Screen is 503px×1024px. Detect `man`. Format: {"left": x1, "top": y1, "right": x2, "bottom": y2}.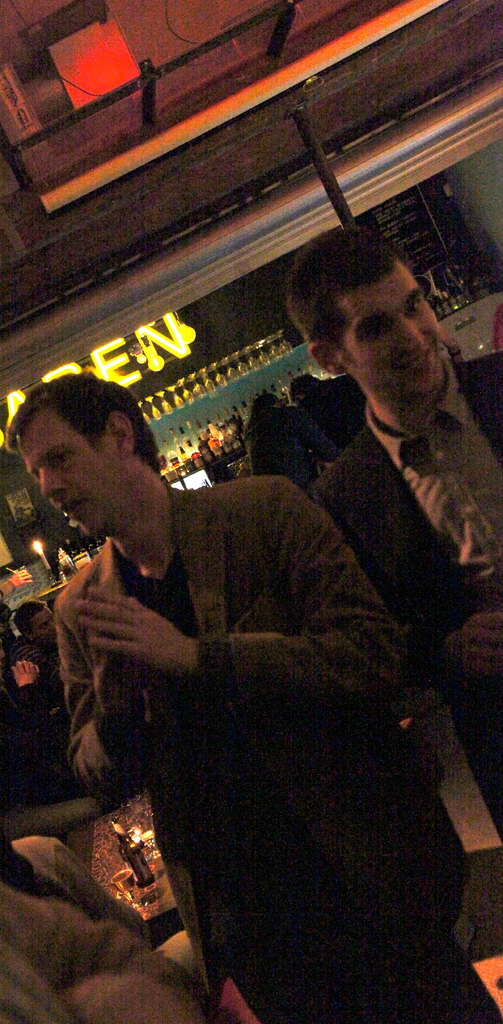
{"left": 0, "top": 641, "right": 71, "bottom": 801}.
